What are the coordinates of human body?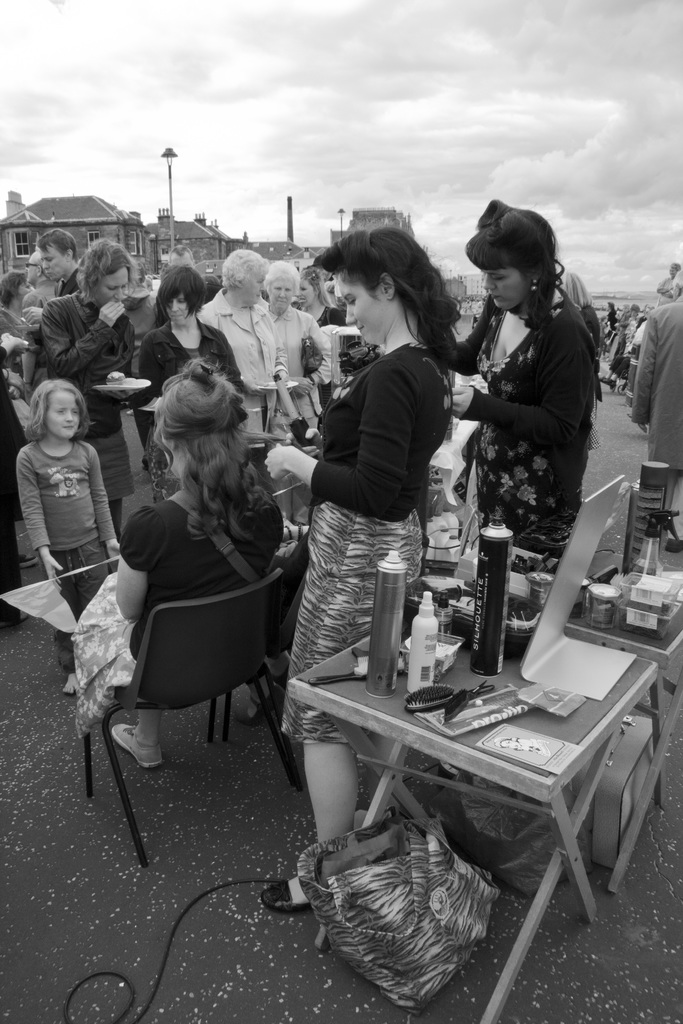
(left=10, top=353, right=116, bottom=645).
